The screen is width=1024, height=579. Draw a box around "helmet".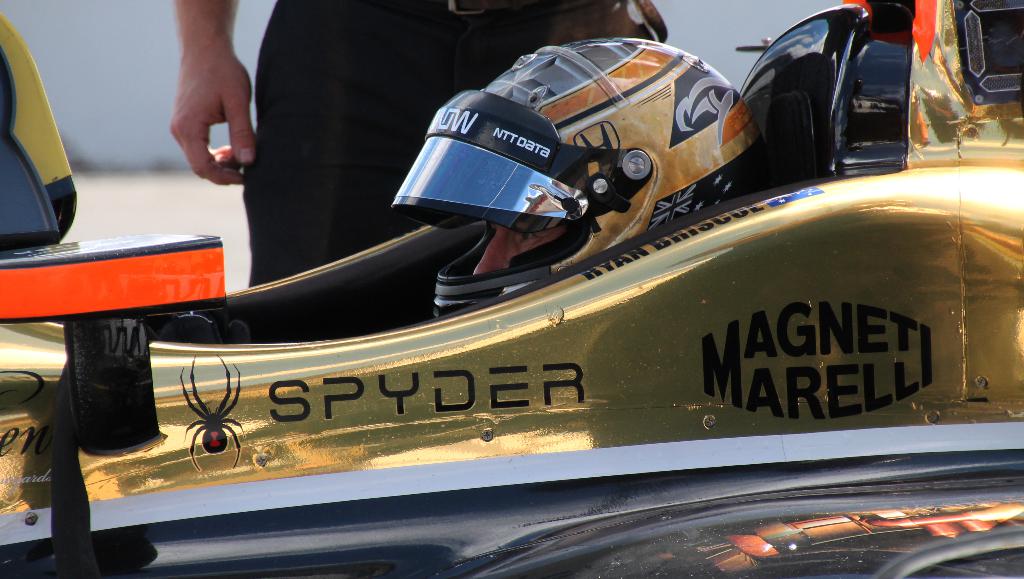
<box>397,33,748,314</box>.
